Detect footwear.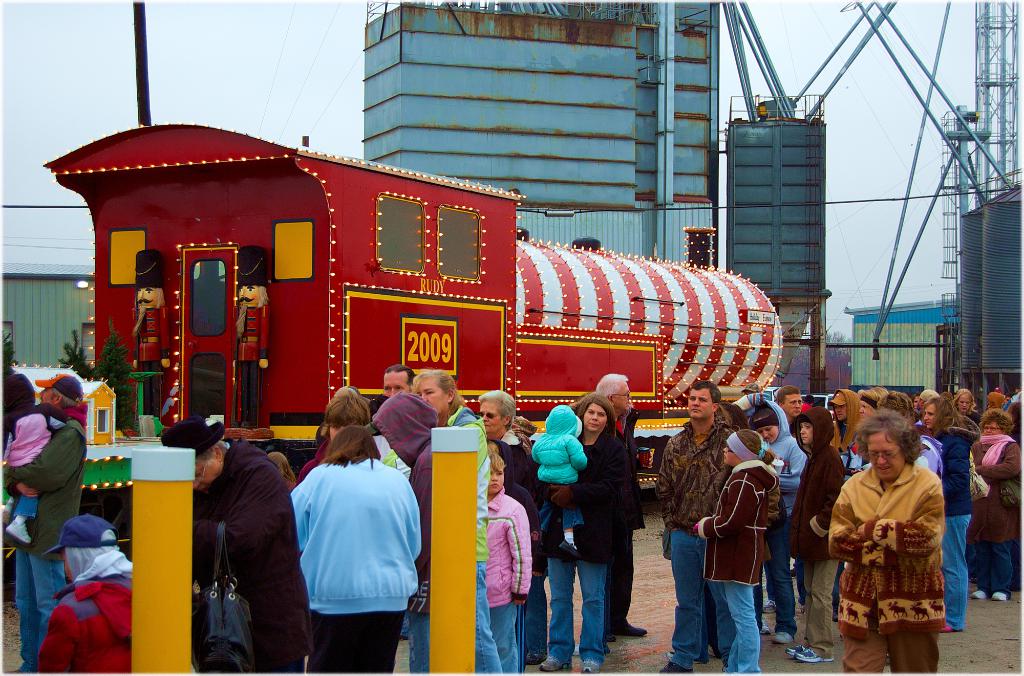
Detected at [x1=796, y1=644, x2=833, y2=661].
